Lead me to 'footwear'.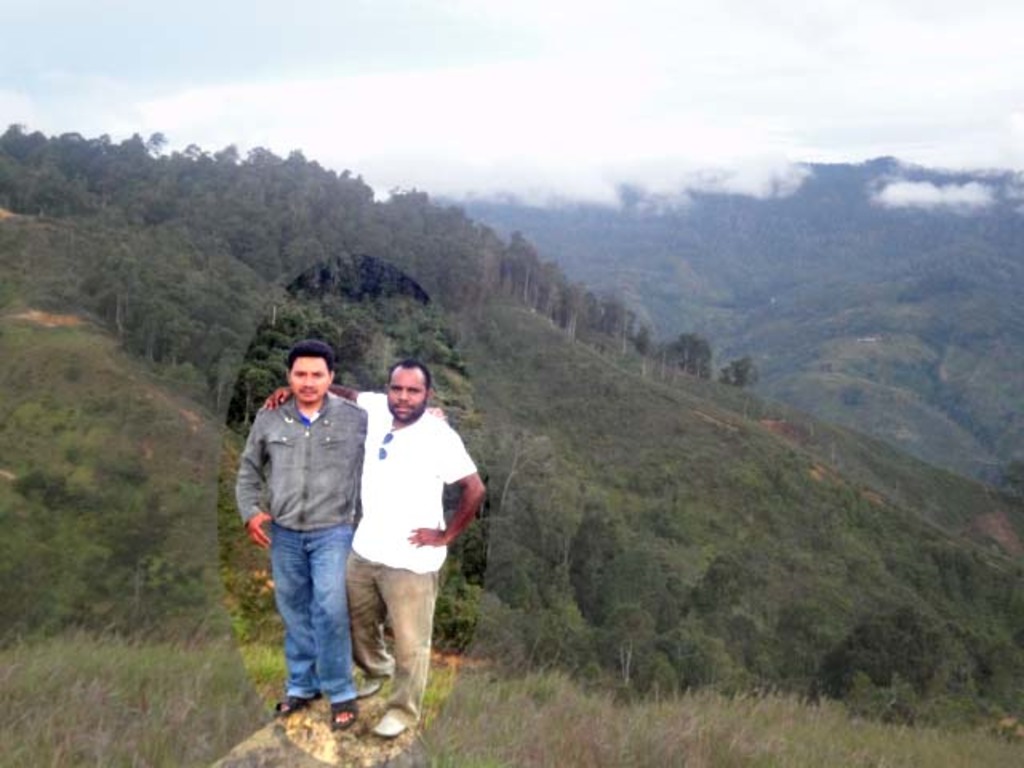
Lead to box=[330, 693, 360, 728].
